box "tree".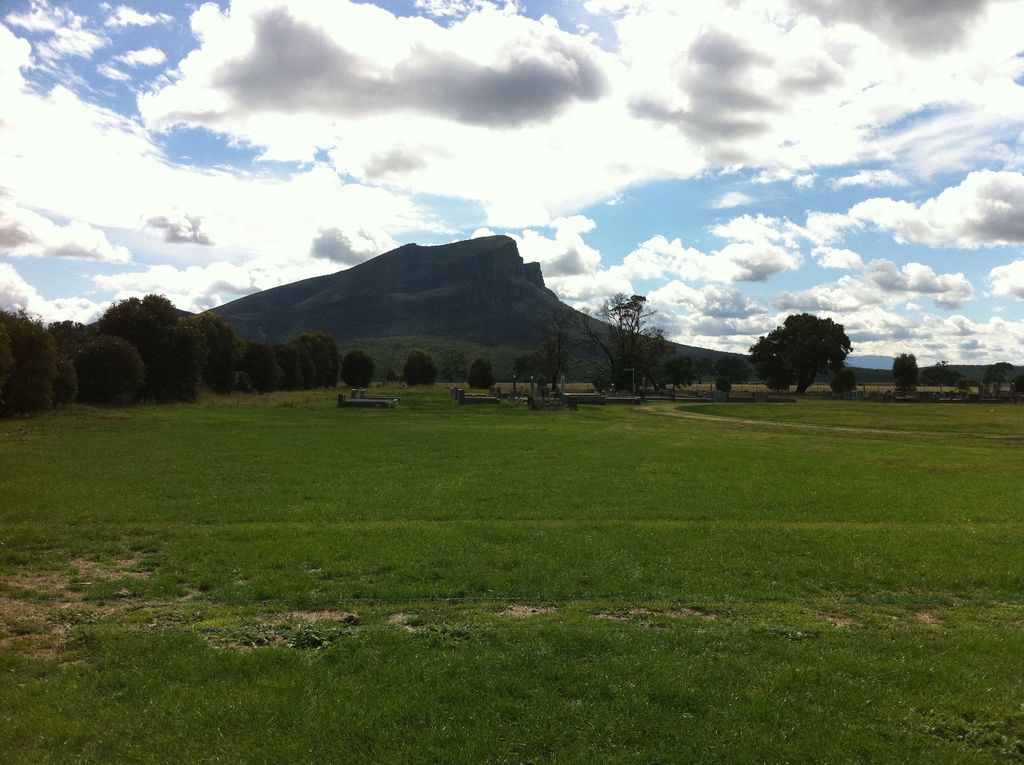
bbox(717, 355, 749, 383).
